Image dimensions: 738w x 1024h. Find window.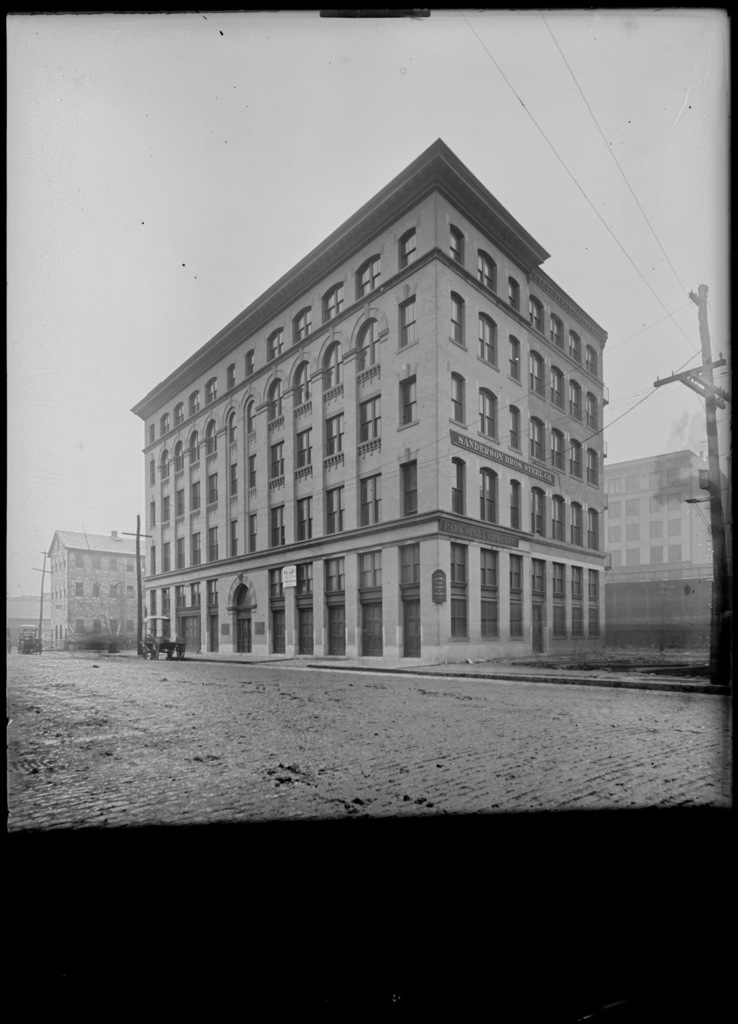
<bbox>242, 399, 251, 432</bbox>.
